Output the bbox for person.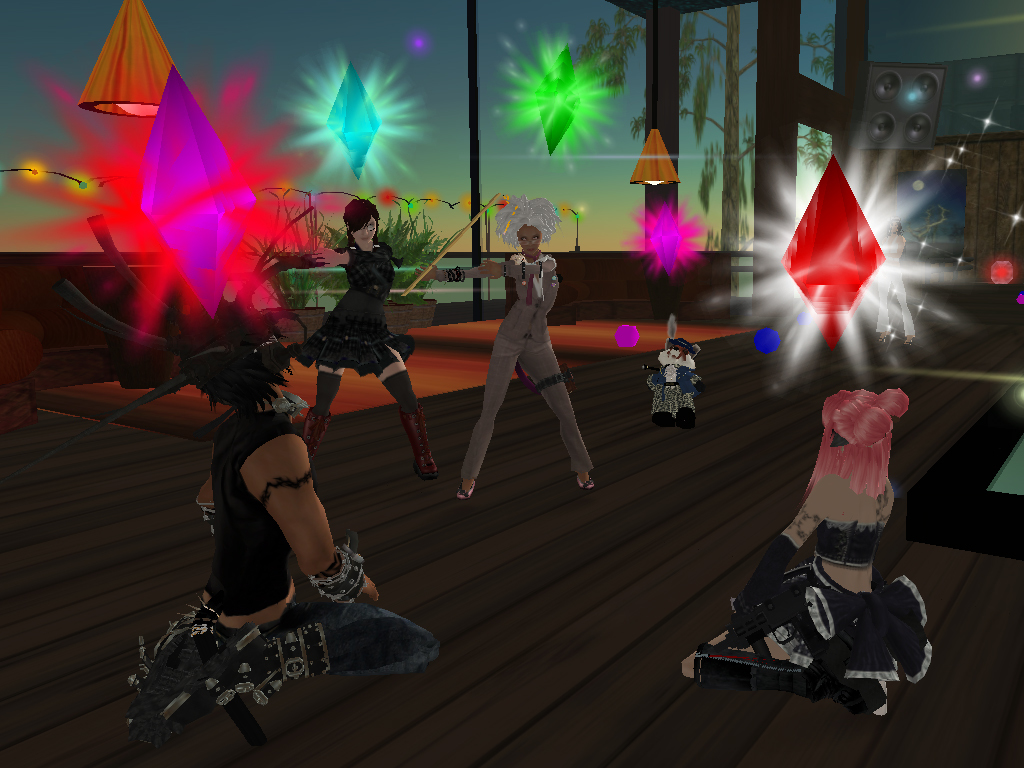
(288,199,439,491).
